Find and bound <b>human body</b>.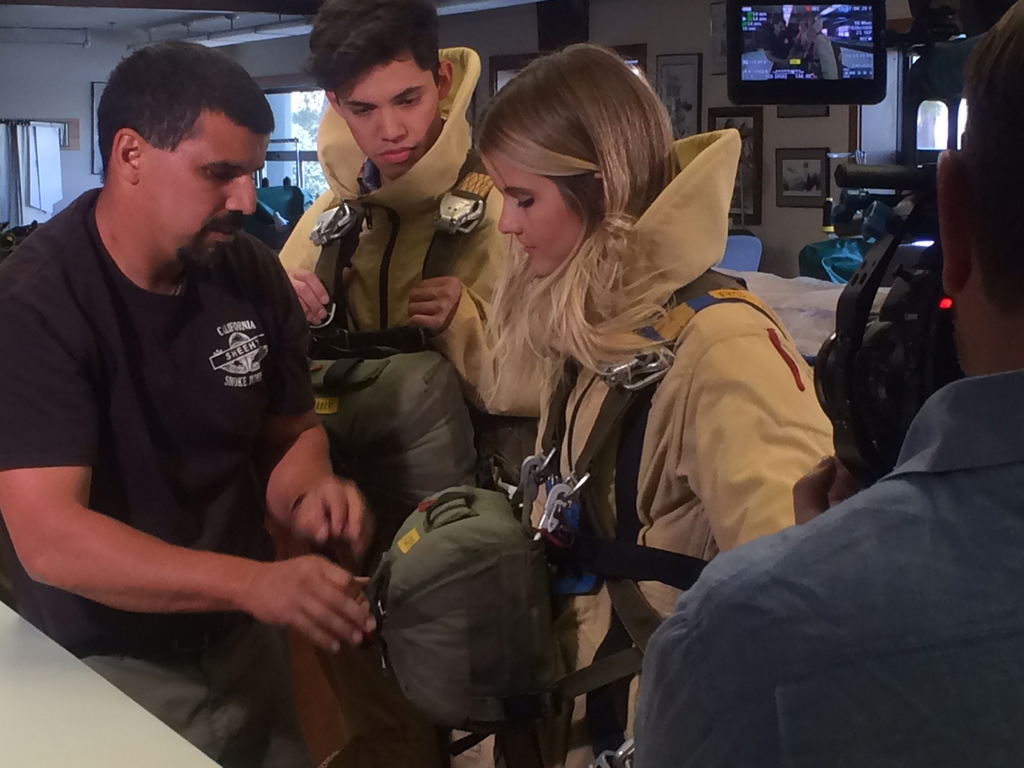
Bound: (x1=276, y1=111, x2=568, y2=461).
